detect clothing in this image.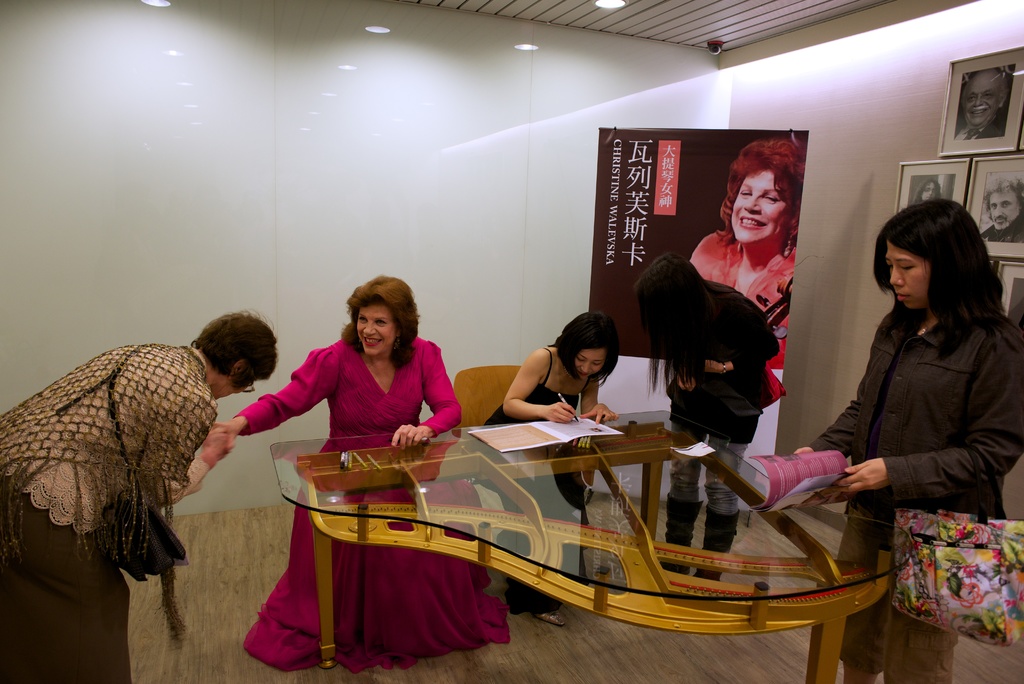
Detection: {"left": 232, "top": 331, "right": 453, "bottom": 673}.
